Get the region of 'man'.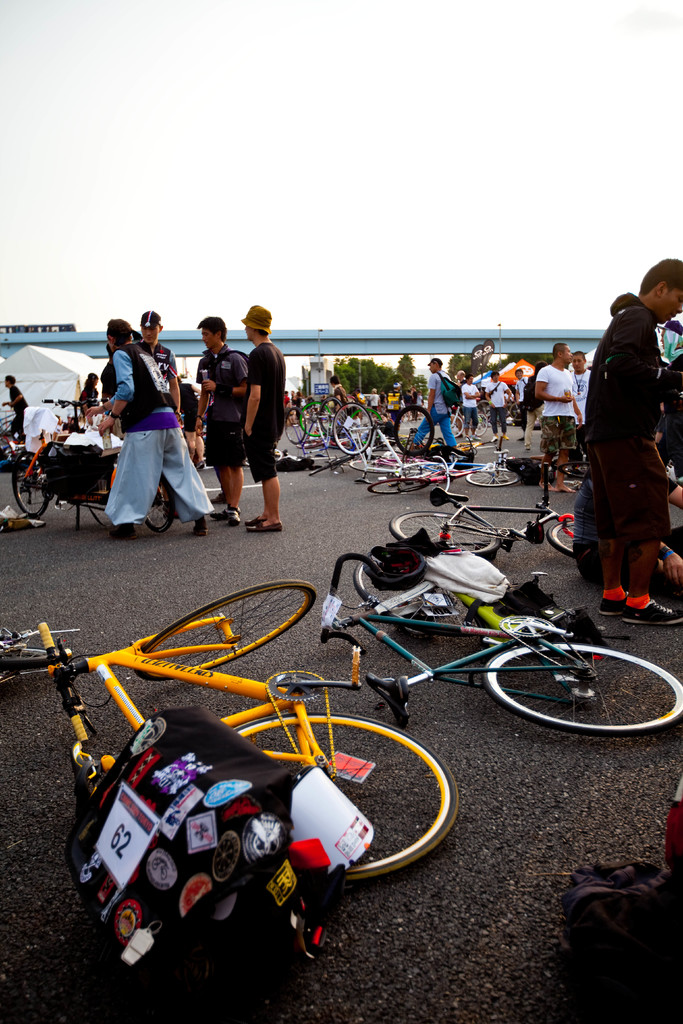
<region>333, 374, 352, 427</region>.
